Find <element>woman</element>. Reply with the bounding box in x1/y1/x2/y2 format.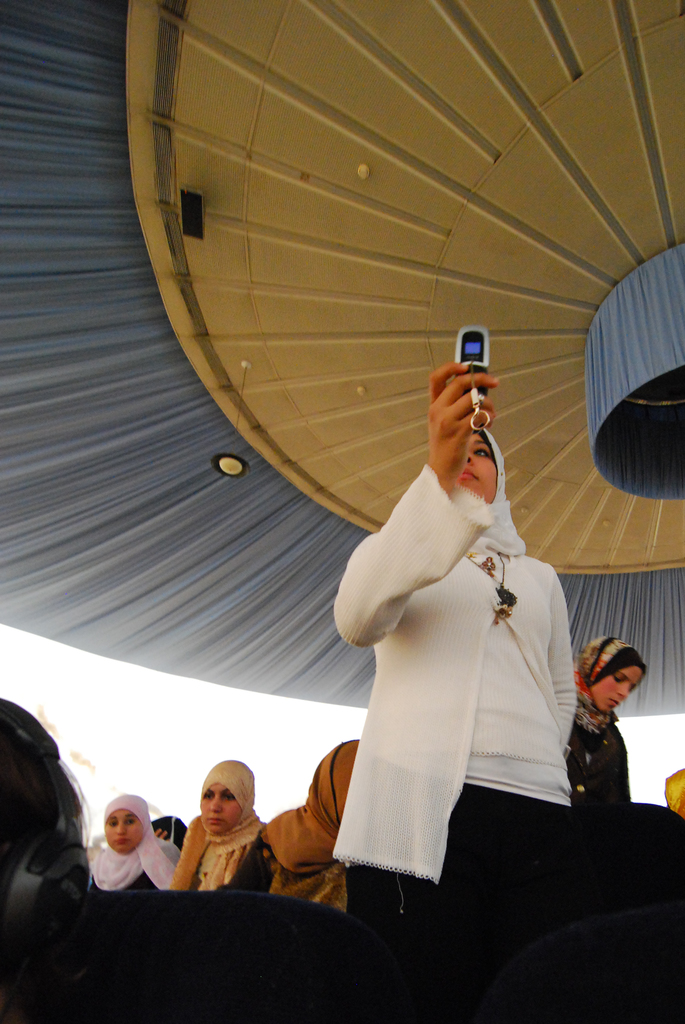
174/760/277/896.
